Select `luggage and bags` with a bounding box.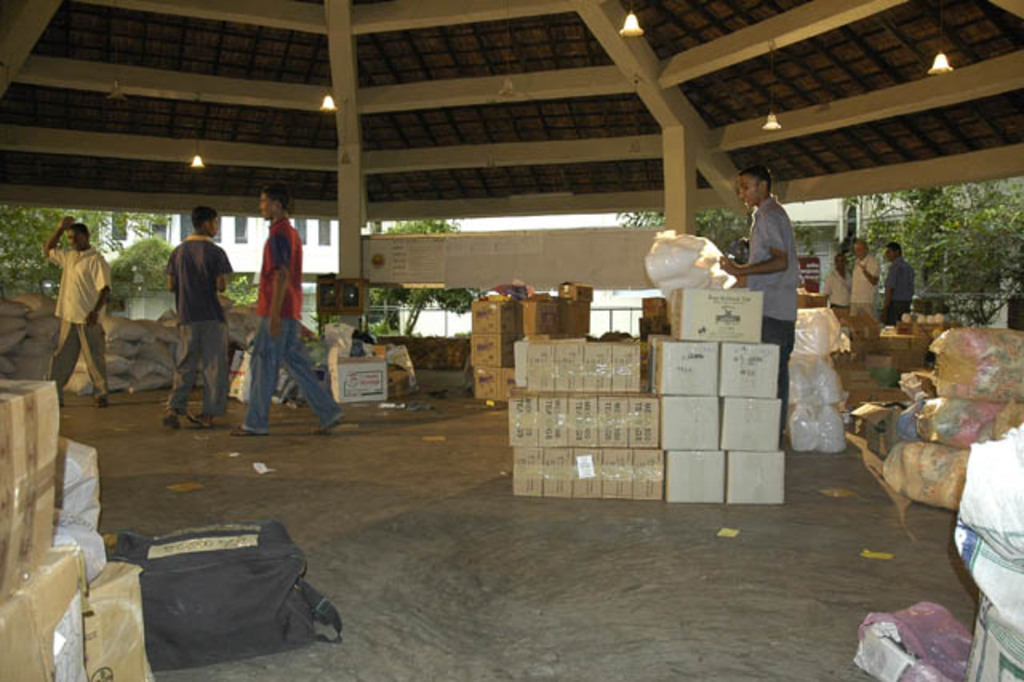
l=104, t=527, r=341, b=661.
